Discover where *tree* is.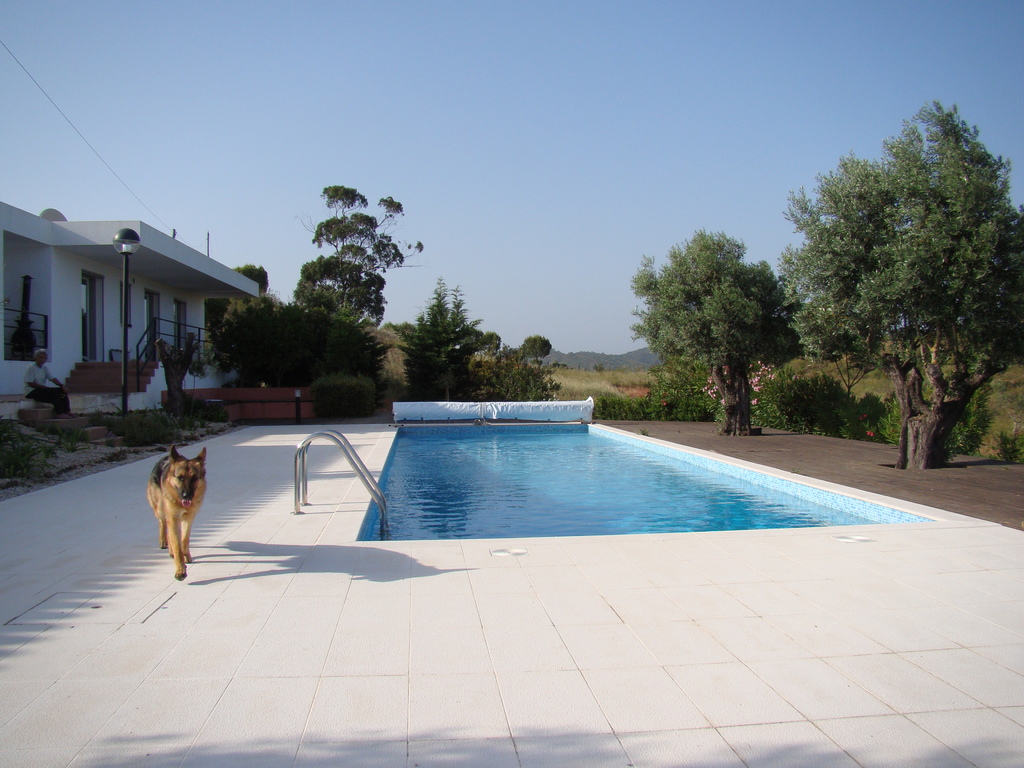
Discovered at box=[401, 284, 501, 404].
